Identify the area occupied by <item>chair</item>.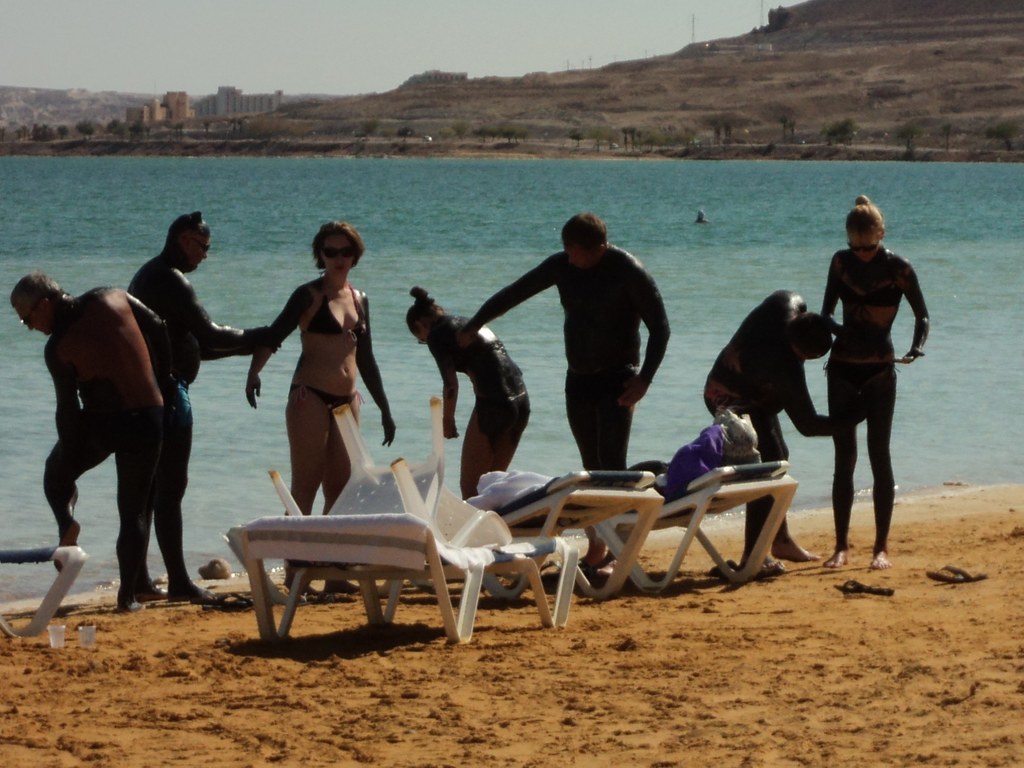
Area: box=[268, 392, 512, 600].
